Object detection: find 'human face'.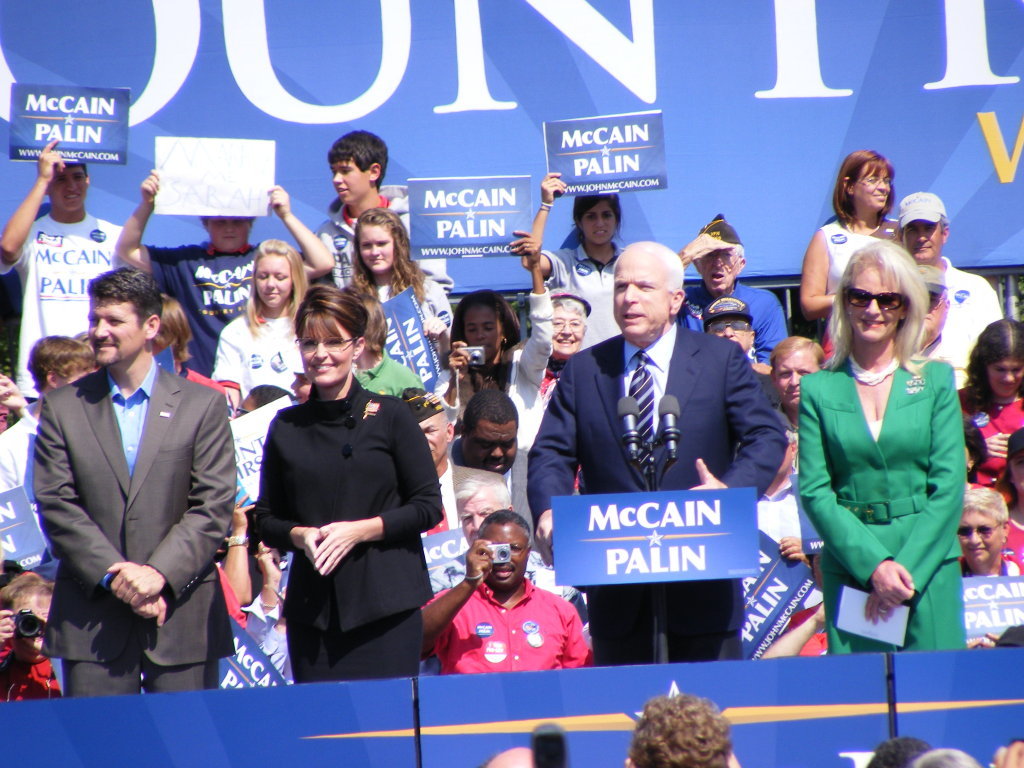
<box>464,304,502,357</box>.
